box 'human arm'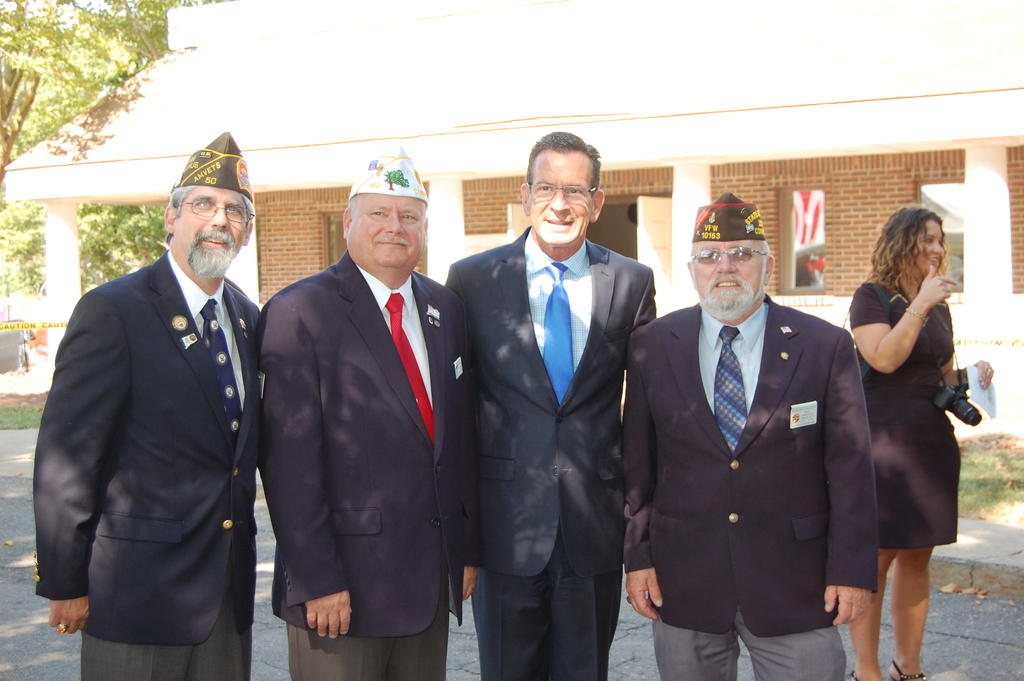
(815,328,882,630)
